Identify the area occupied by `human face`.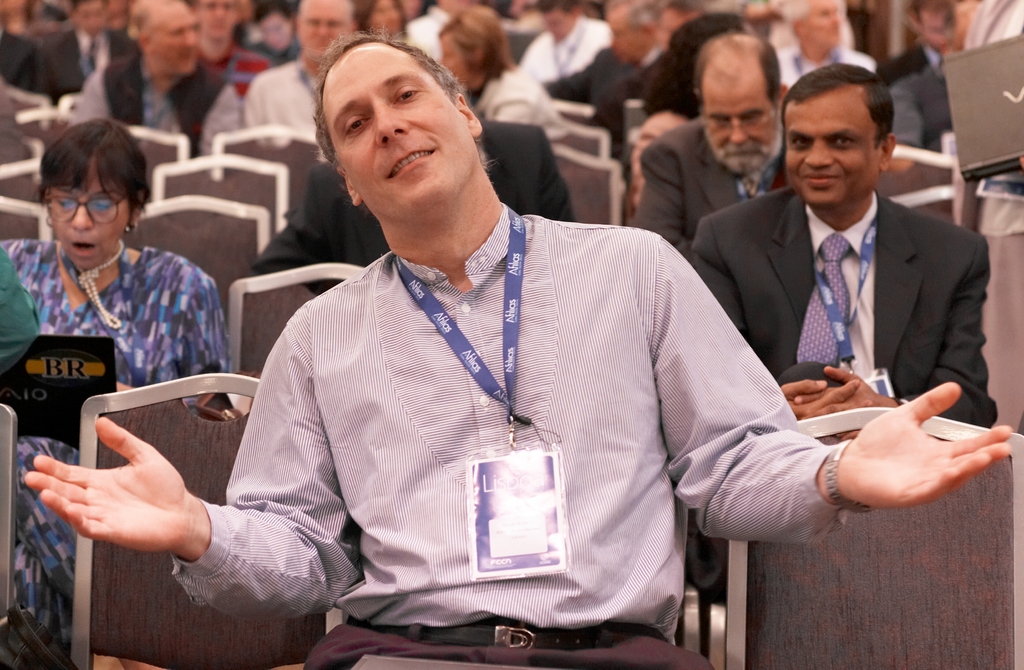
Area: bbox=[328, 41, 476, 213].
